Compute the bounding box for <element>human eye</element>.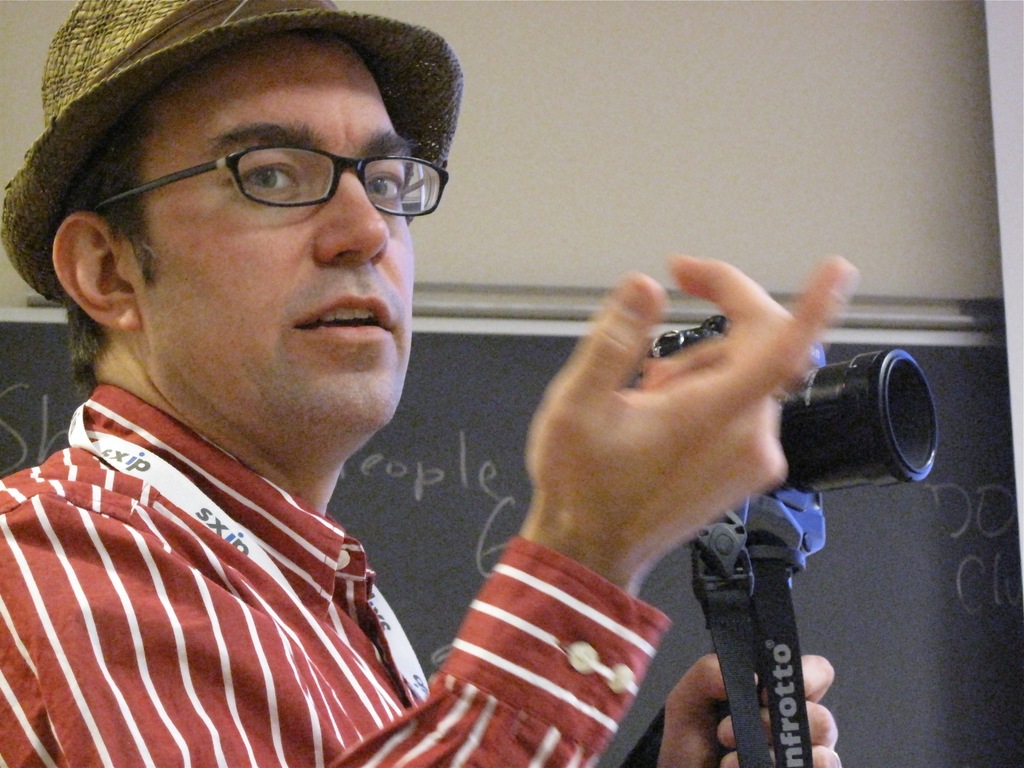
box=[373, 170, 415, 232].
